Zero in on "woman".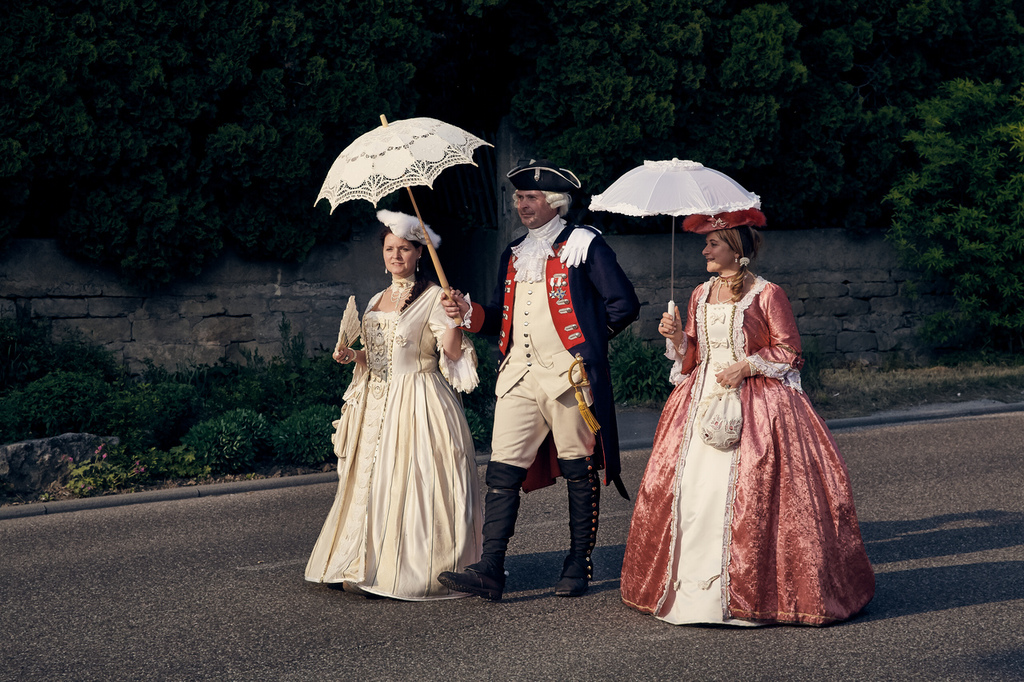
Zeroed in: [left=307, top=205, right=492, bottom=604].
